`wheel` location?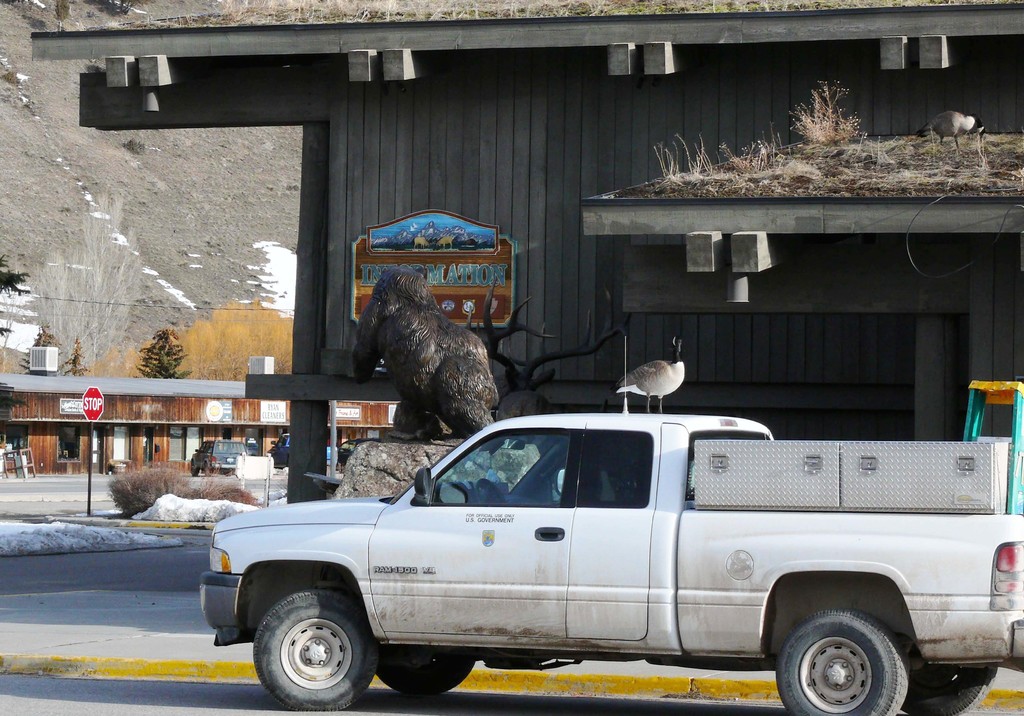
x1=247 y1=594 x2=371 y2=709
